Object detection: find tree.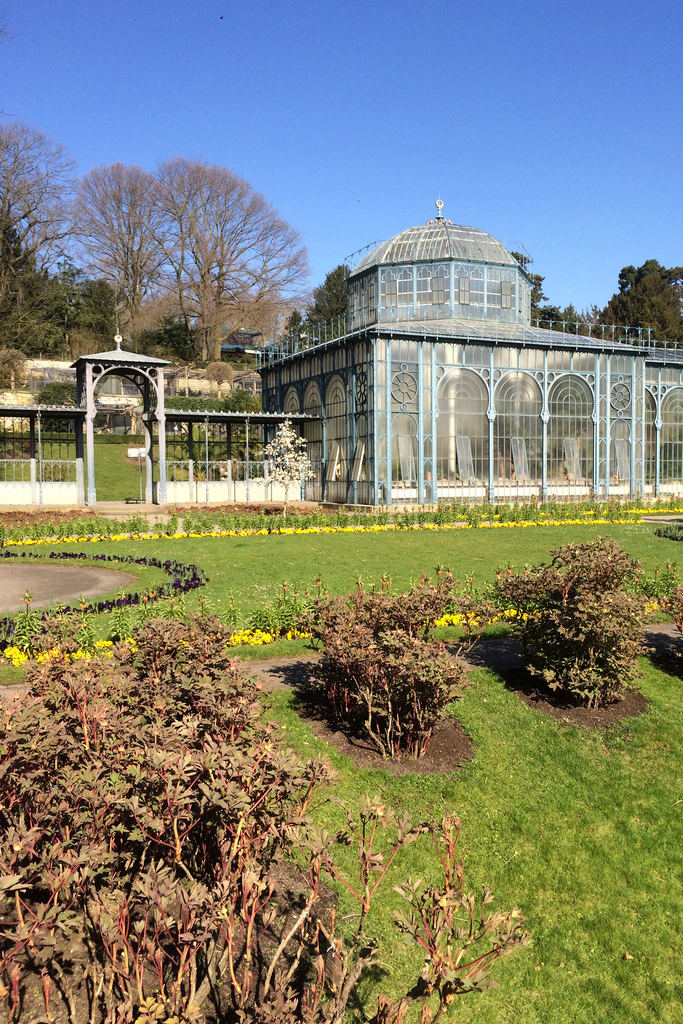
<box>68,278,115,330</box>.
